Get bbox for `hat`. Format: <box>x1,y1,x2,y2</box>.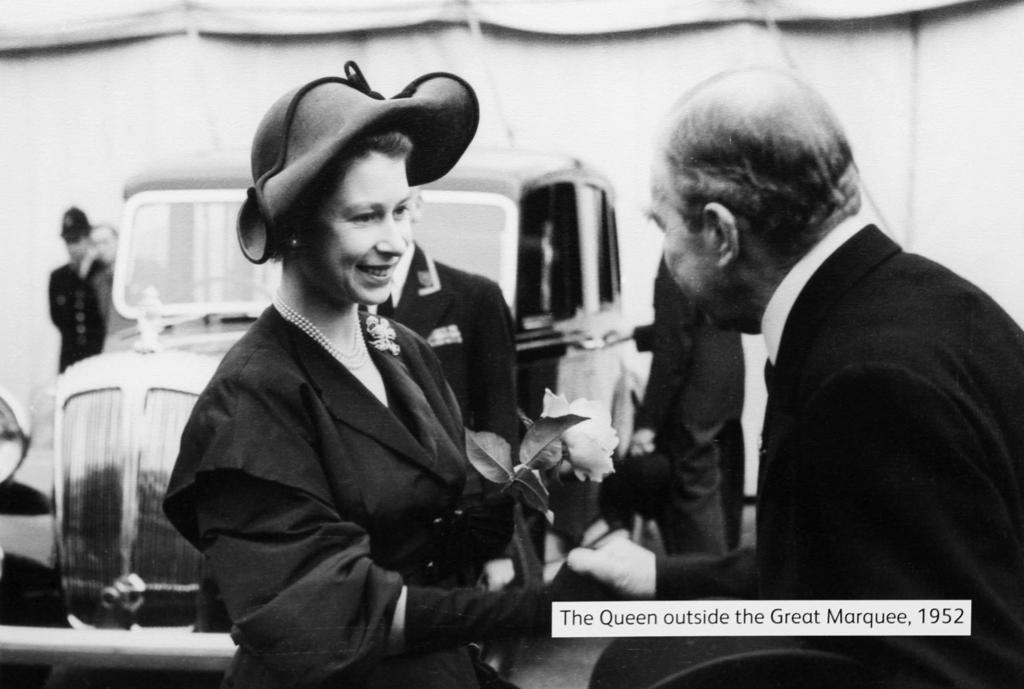
<box>58,202,94,244</box>.
